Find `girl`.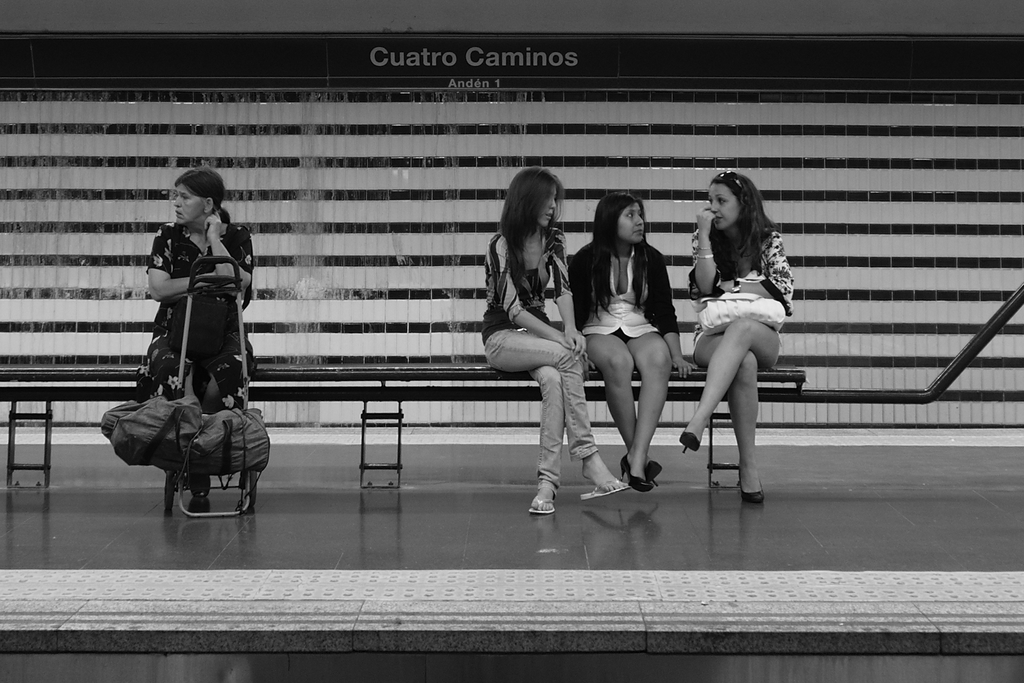
{"left": 566, "top": 192, "right": 698, "bottom": 493}.
